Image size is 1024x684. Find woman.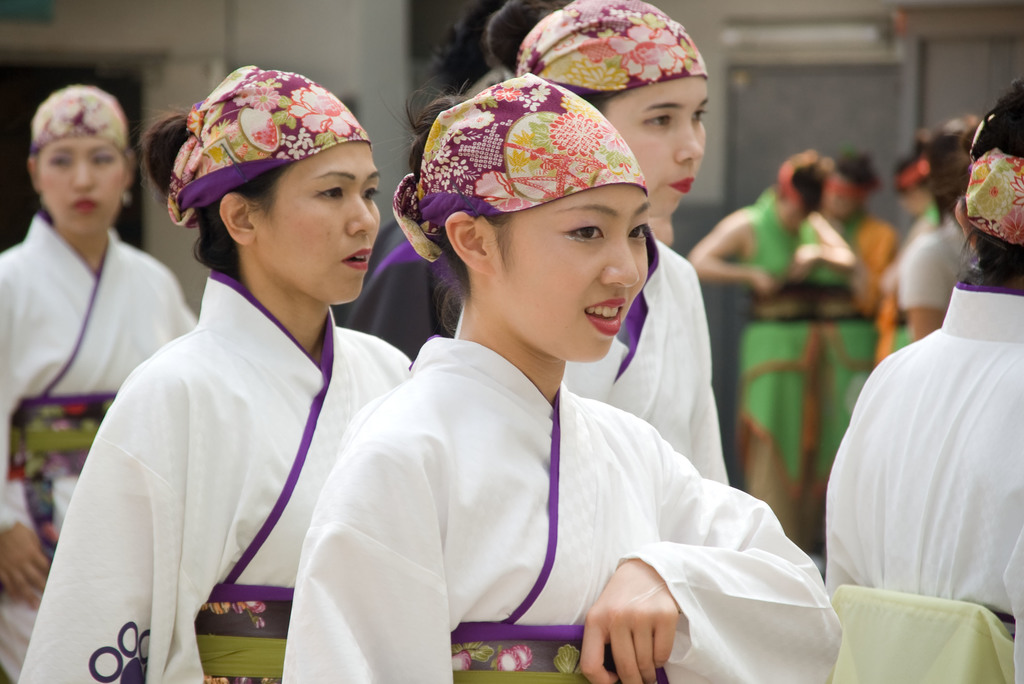
[0,83,210,683].
